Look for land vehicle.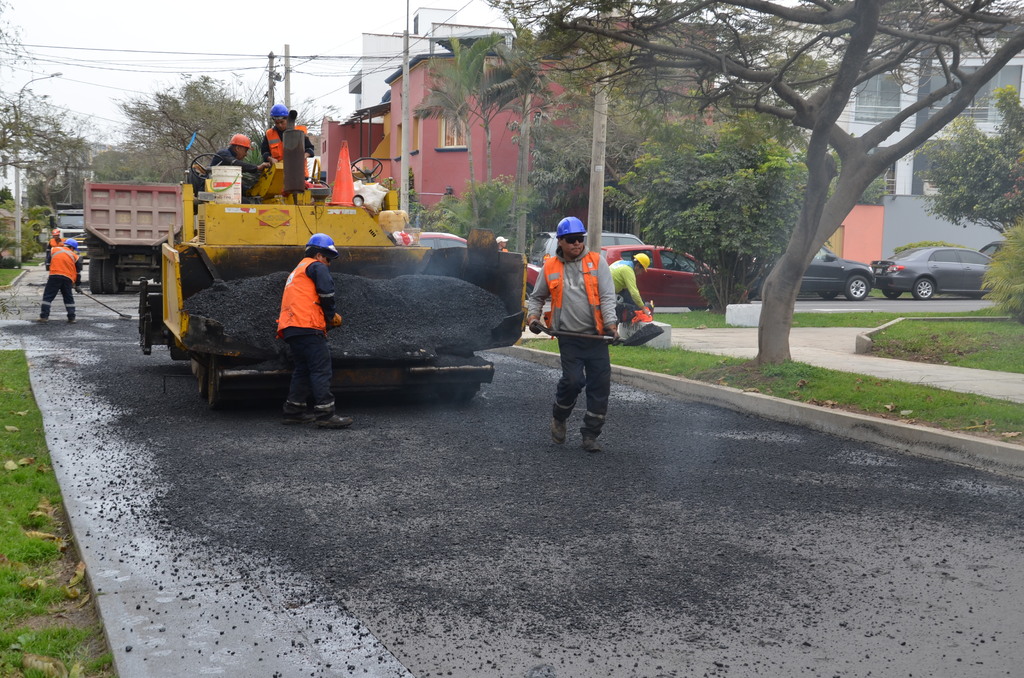
Found: Rect(602, 243, 720, 308).
